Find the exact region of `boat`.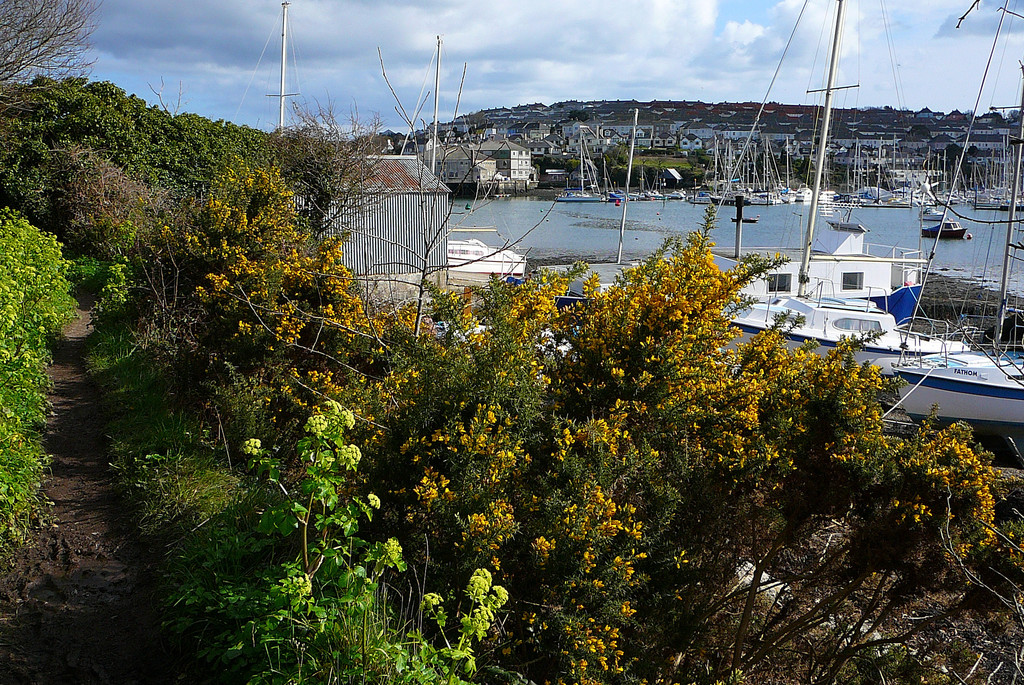
Exact region: bbox=[634, 164, 646, 202].
